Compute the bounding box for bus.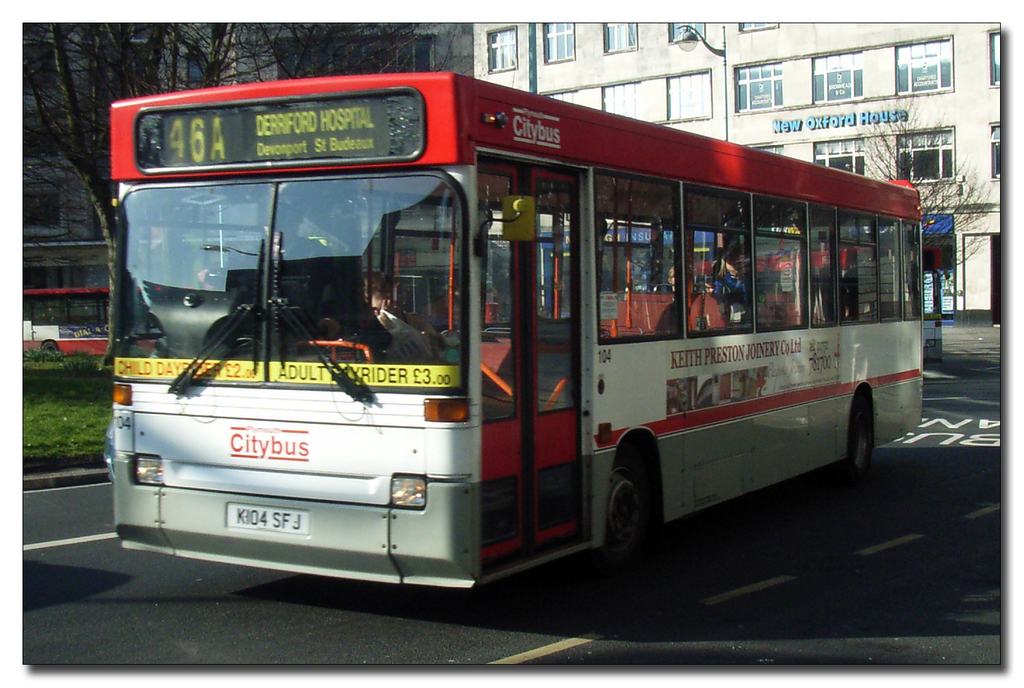
locate(15, 289, 120, 363).
